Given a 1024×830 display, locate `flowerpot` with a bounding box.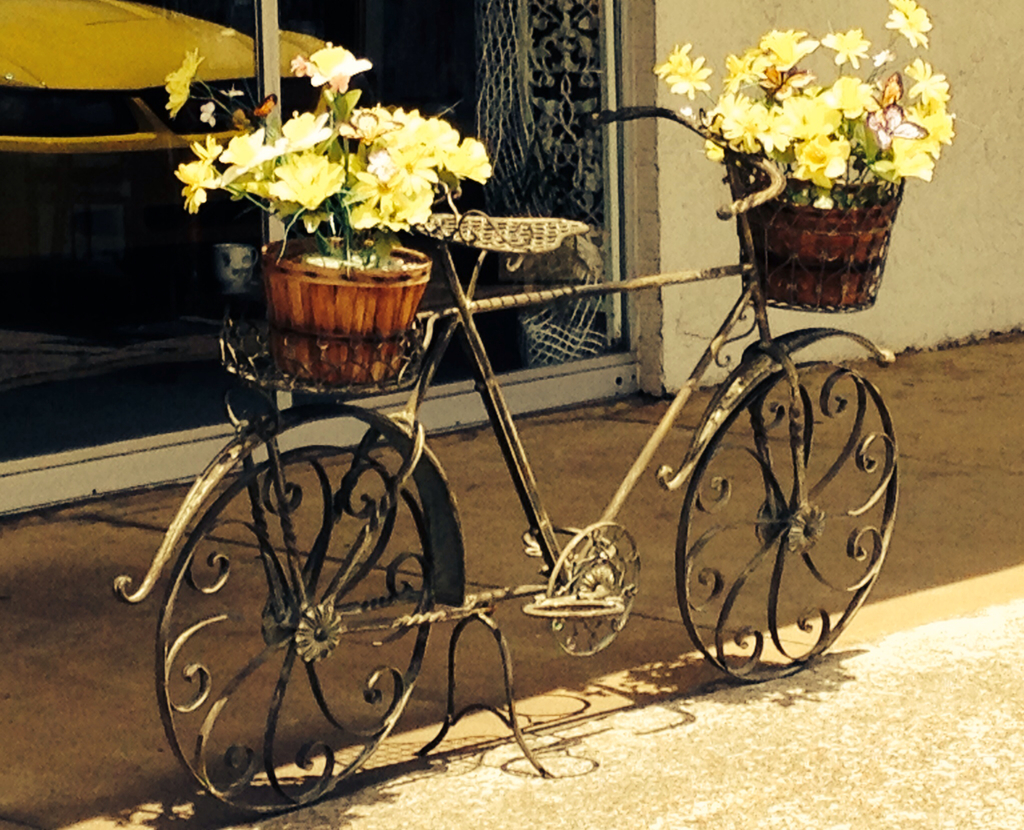
Located: {"left": 710, "top": 67, "right": 951, "bottom": 332}.
